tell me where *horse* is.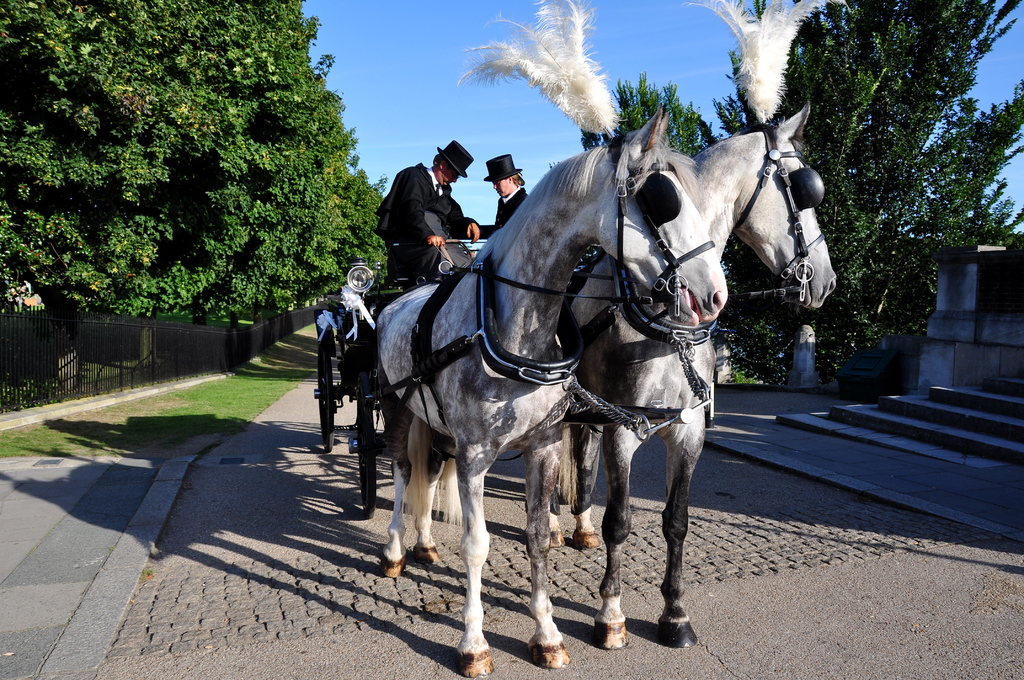
*horse* is at (552, 98, 841, 653).
